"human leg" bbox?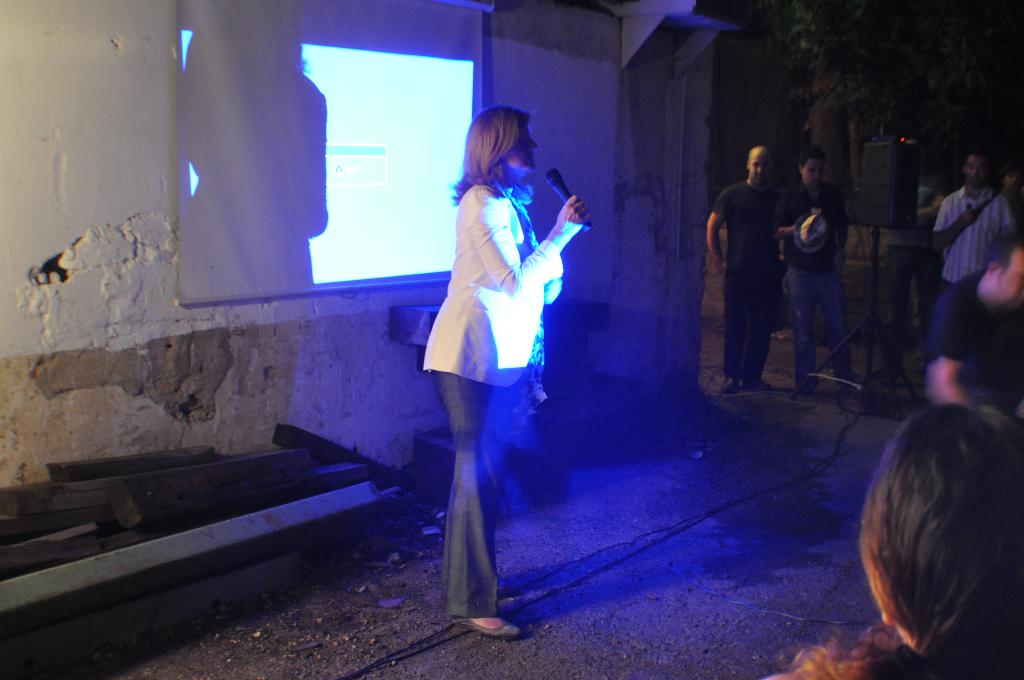
442, 370, 517, 635
